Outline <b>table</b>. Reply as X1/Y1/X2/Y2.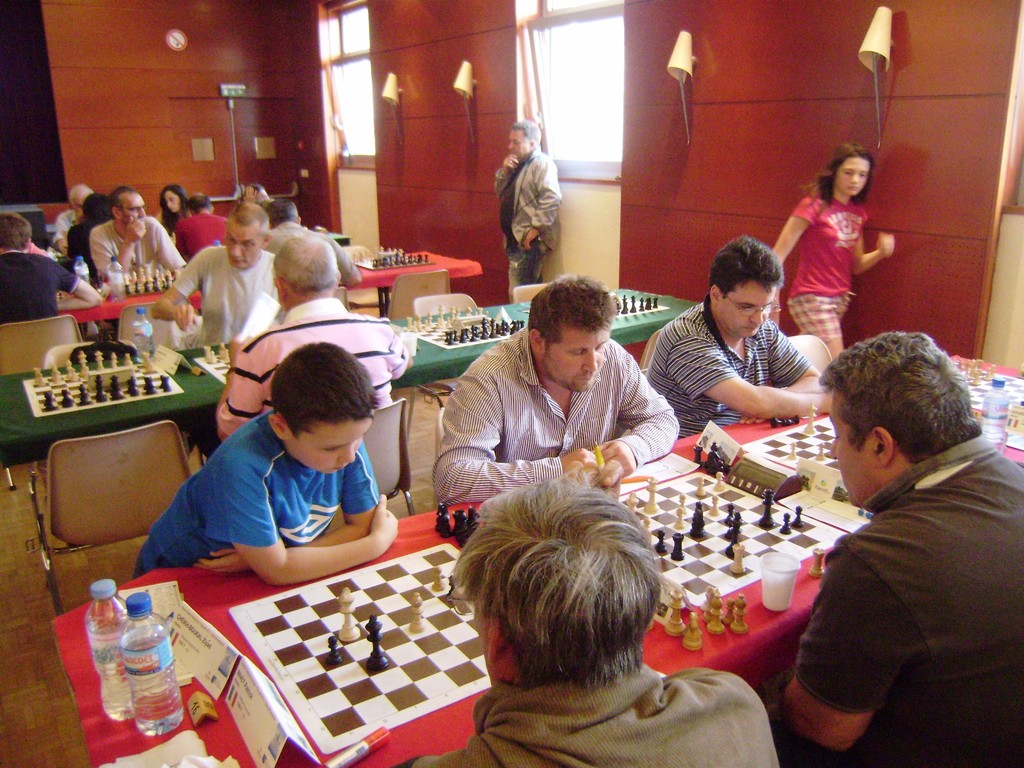
1/289/706/456.
